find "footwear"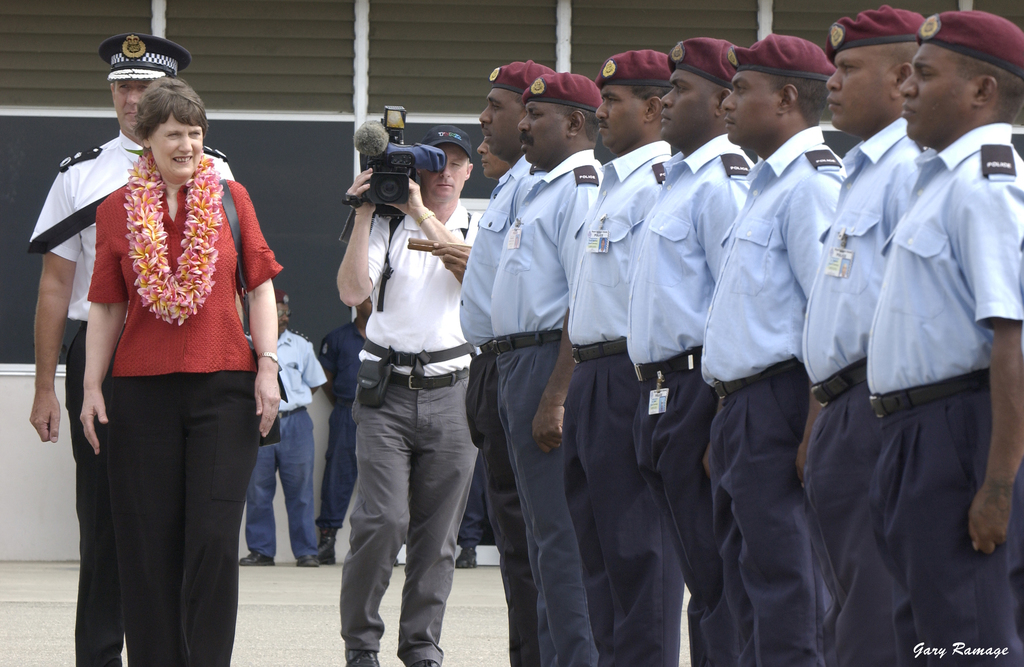
<region>457, 549, 478, 569</region>
